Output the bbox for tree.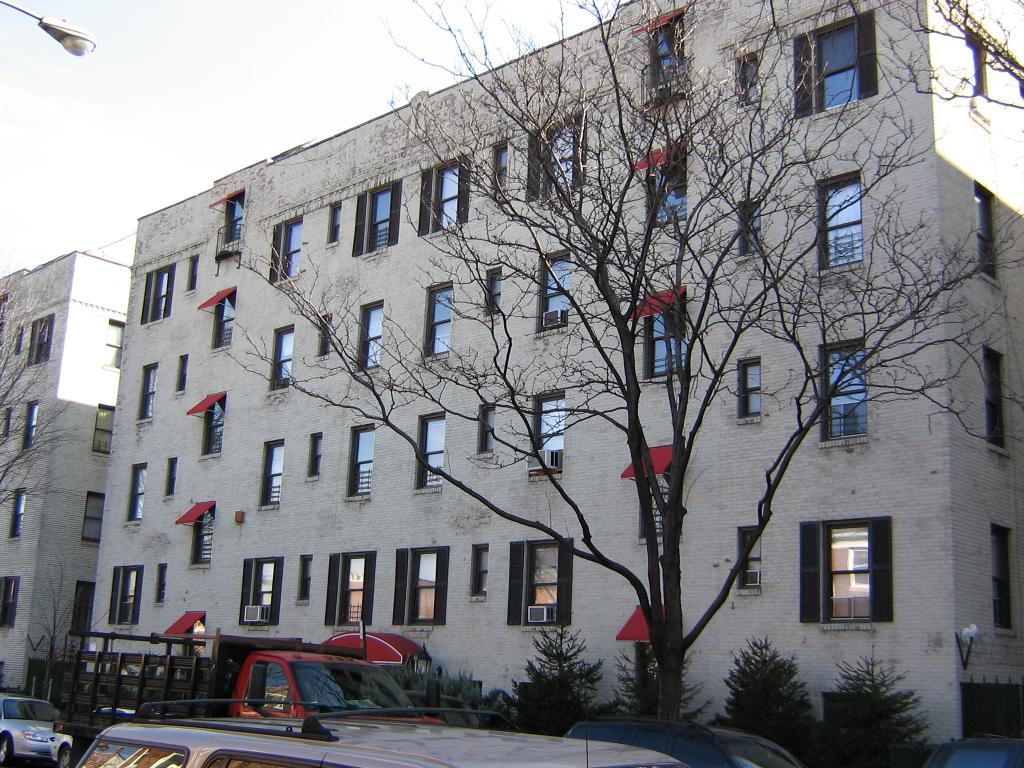
{"x1": 858, "y1": 0, "x2": 1022, "y2": 108}.
